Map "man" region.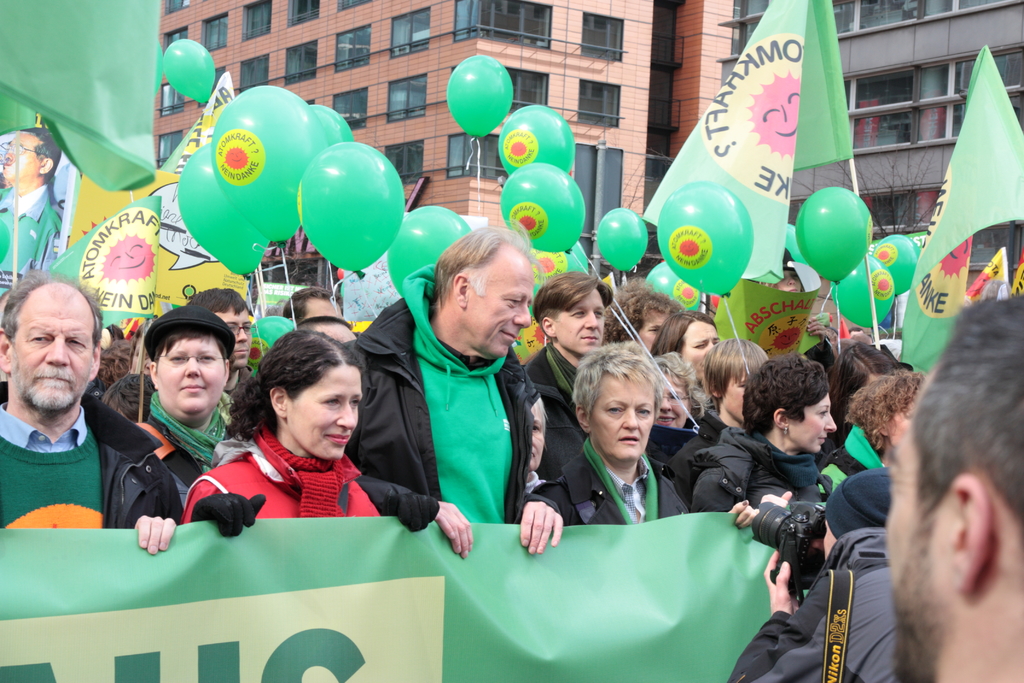
Mapped to bbox=[189, 288, 253, 404].
